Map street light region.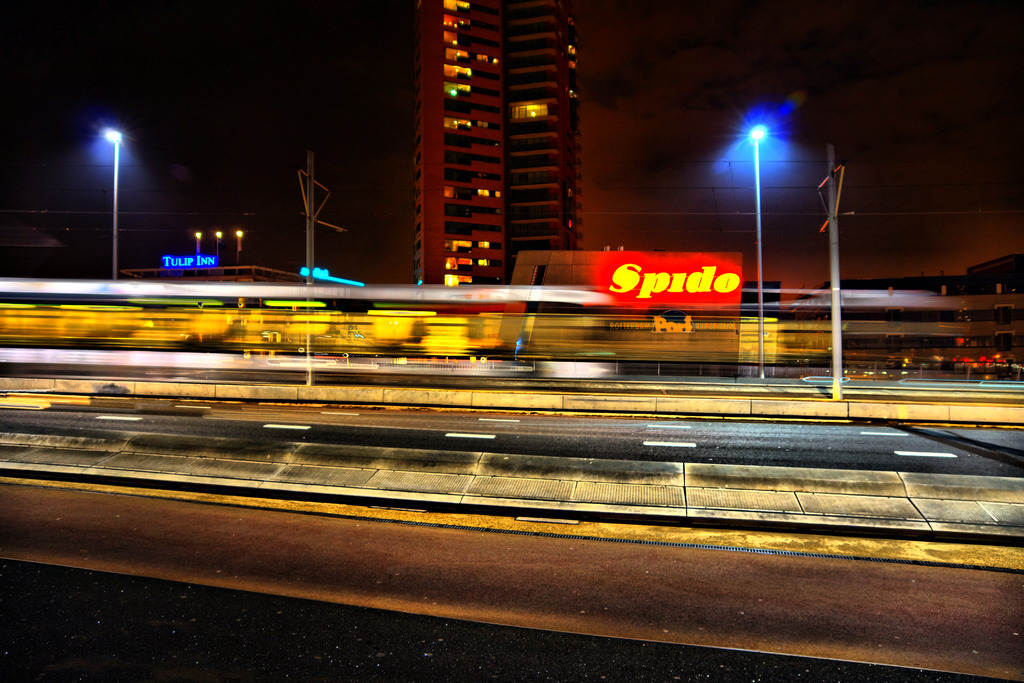
Mapped to 748,122,769,378.
